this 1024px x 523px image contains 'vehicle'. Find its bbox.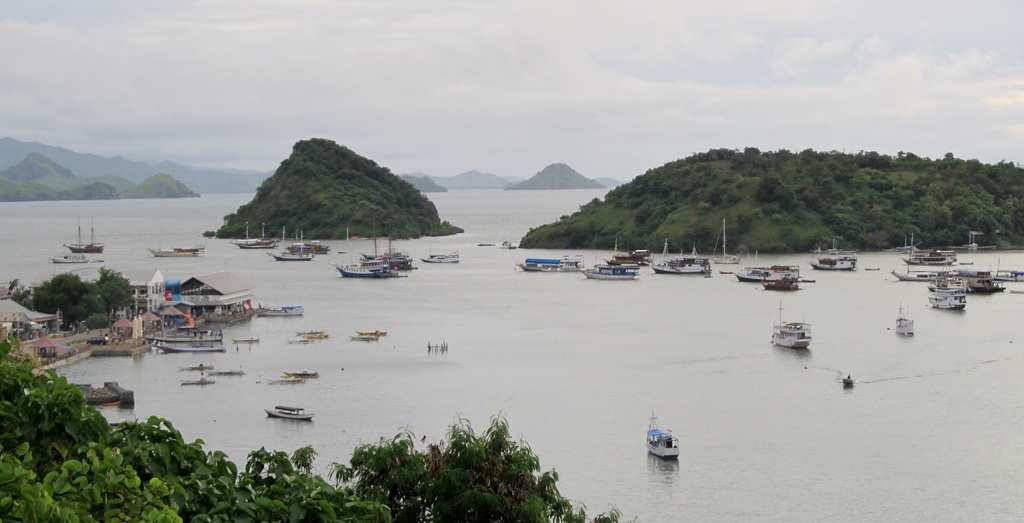
locate(894, 301, 915, 335).
